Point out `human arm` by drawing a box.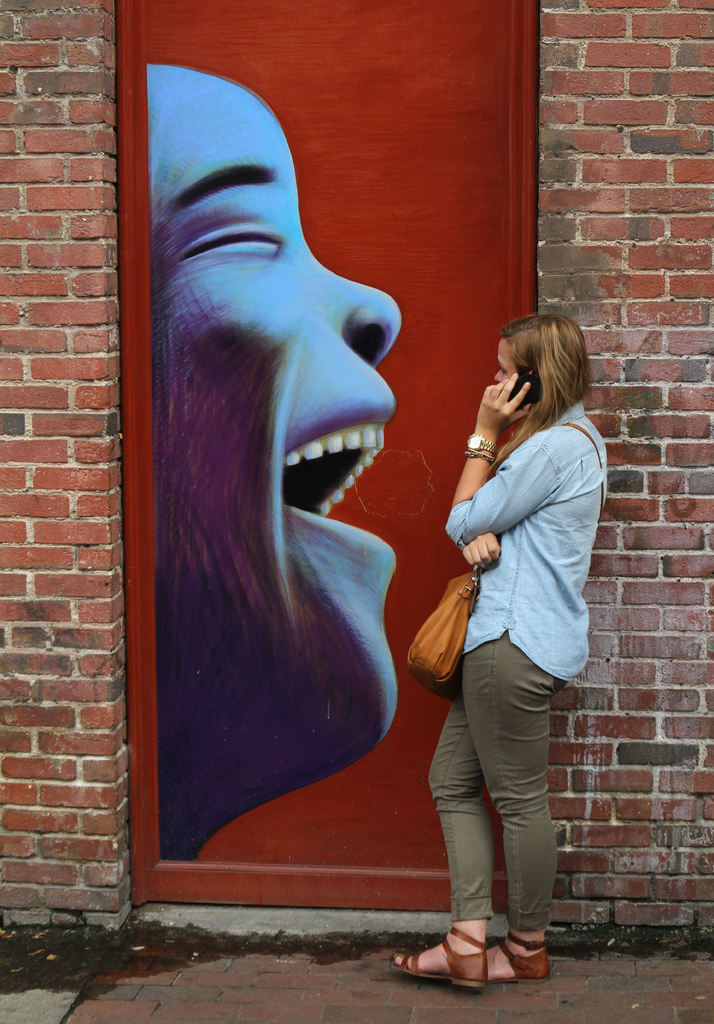
crop(445, 370, 556, 532).
